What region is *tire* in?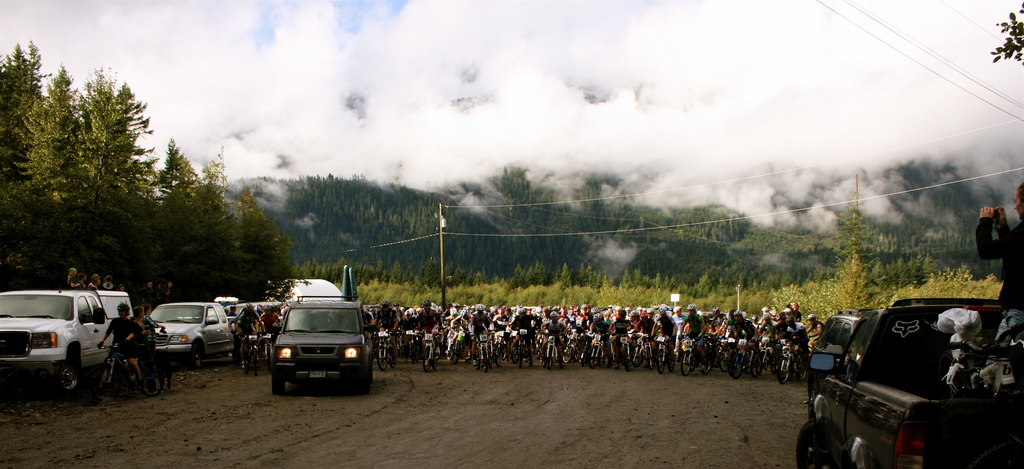
(left=433, top=352, right=440, bottom=369).
